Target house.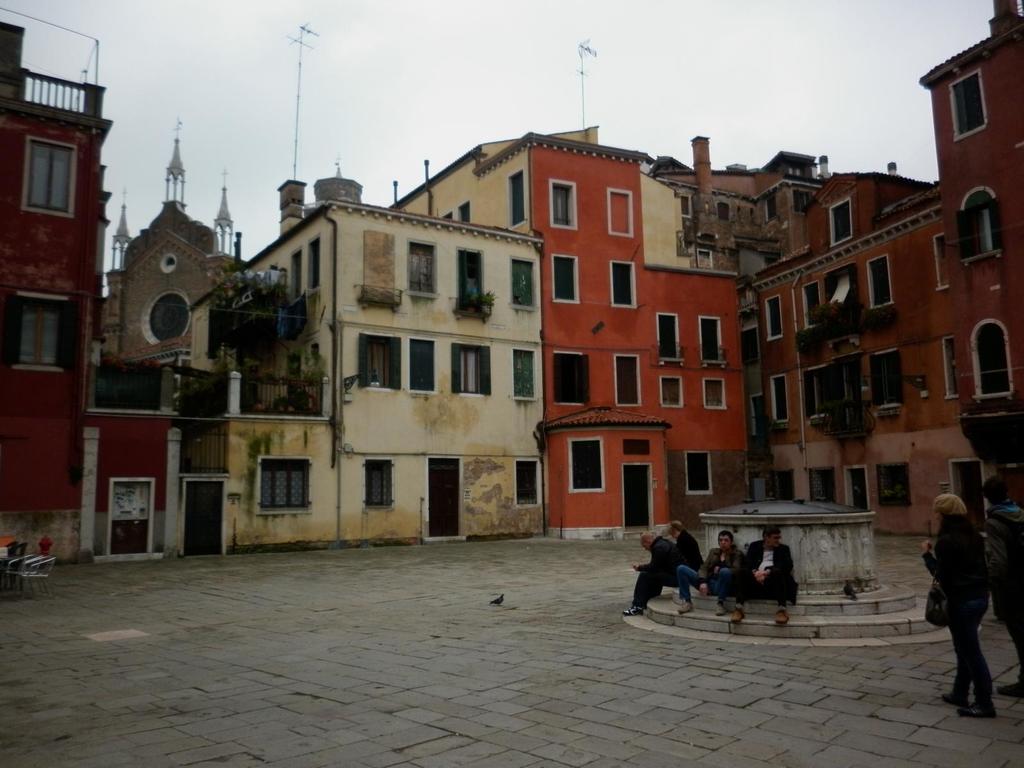
Target region: x1=388 y1=117 x2=740 y2=536.
